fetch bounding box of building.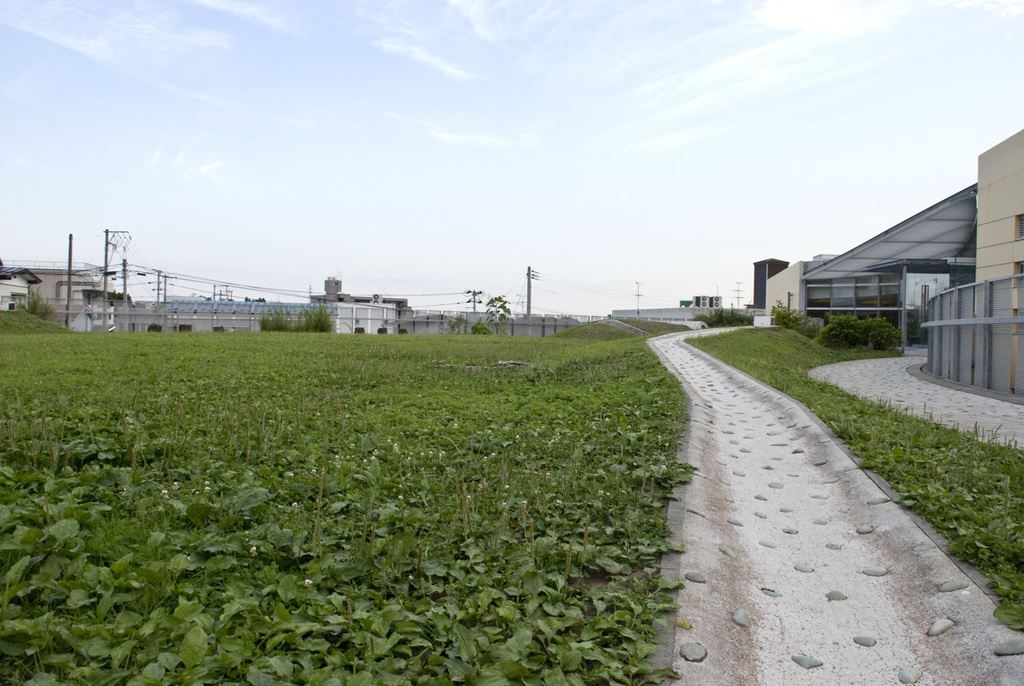
Bbox: pyautogui.locateOnScreen(766, 257, 948, 320).
